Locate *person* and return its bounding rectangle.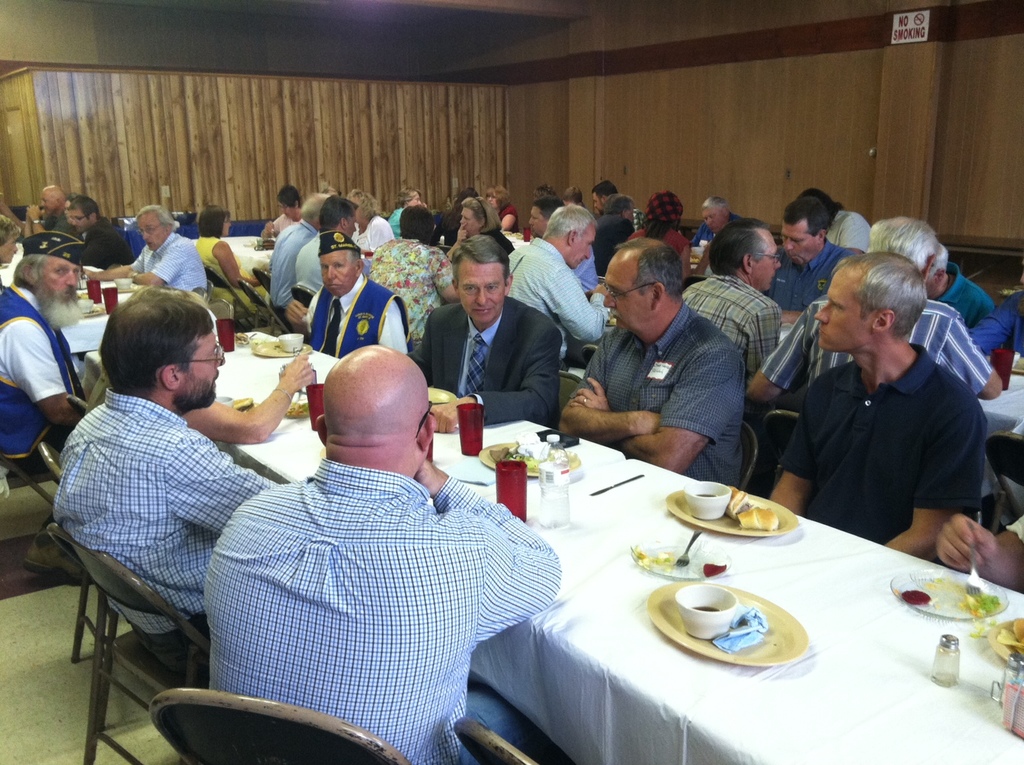
[left=82, top=294, right=316, bottom=448].
